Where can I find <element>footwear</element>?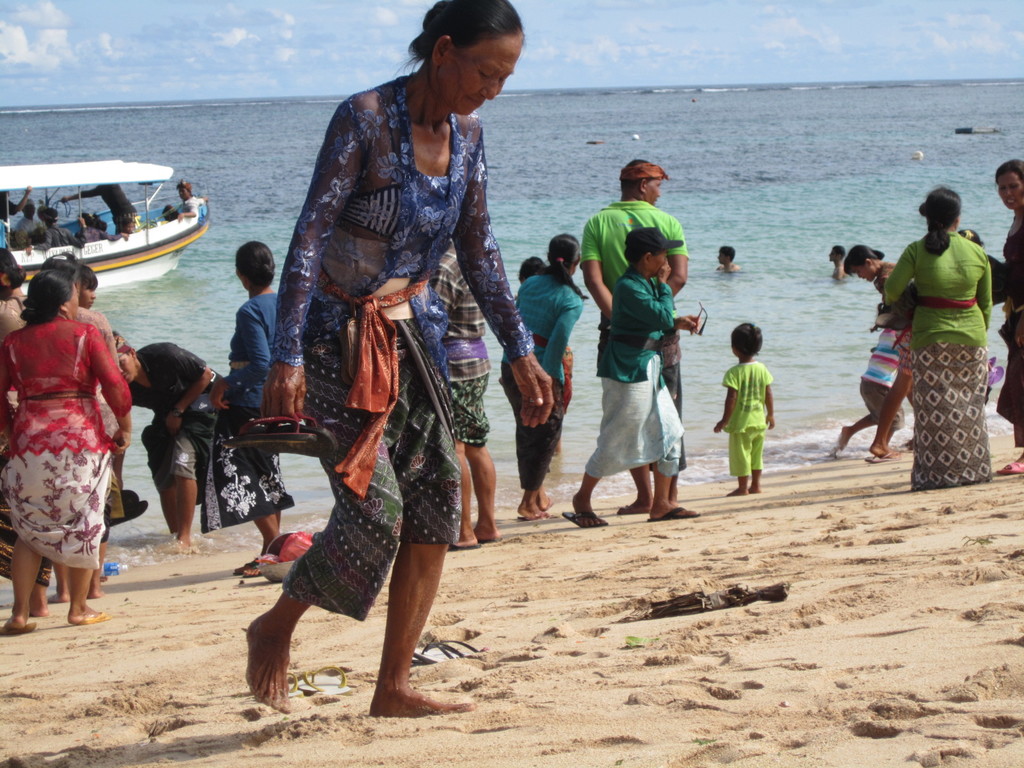
You can find it at rect(275, 412, 341, 458).
